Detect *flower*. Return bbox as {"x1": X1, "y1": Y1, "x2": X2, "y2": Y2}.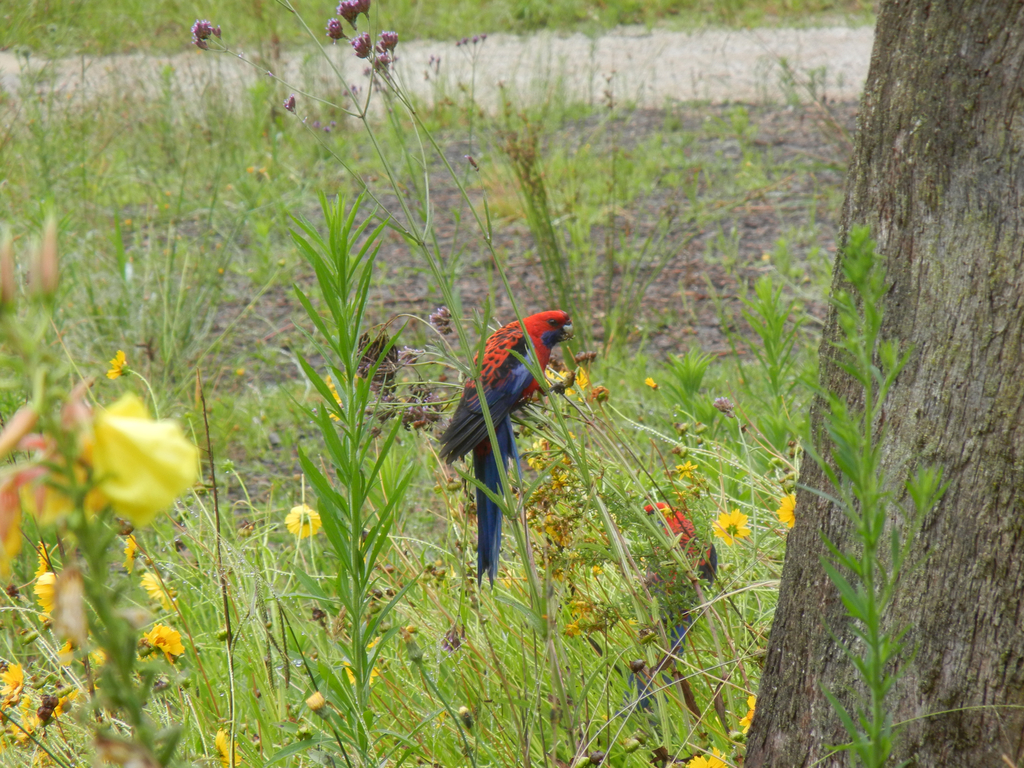
{"x1": 637, "y1": 498, "x2": 723, "y2": 617}.
